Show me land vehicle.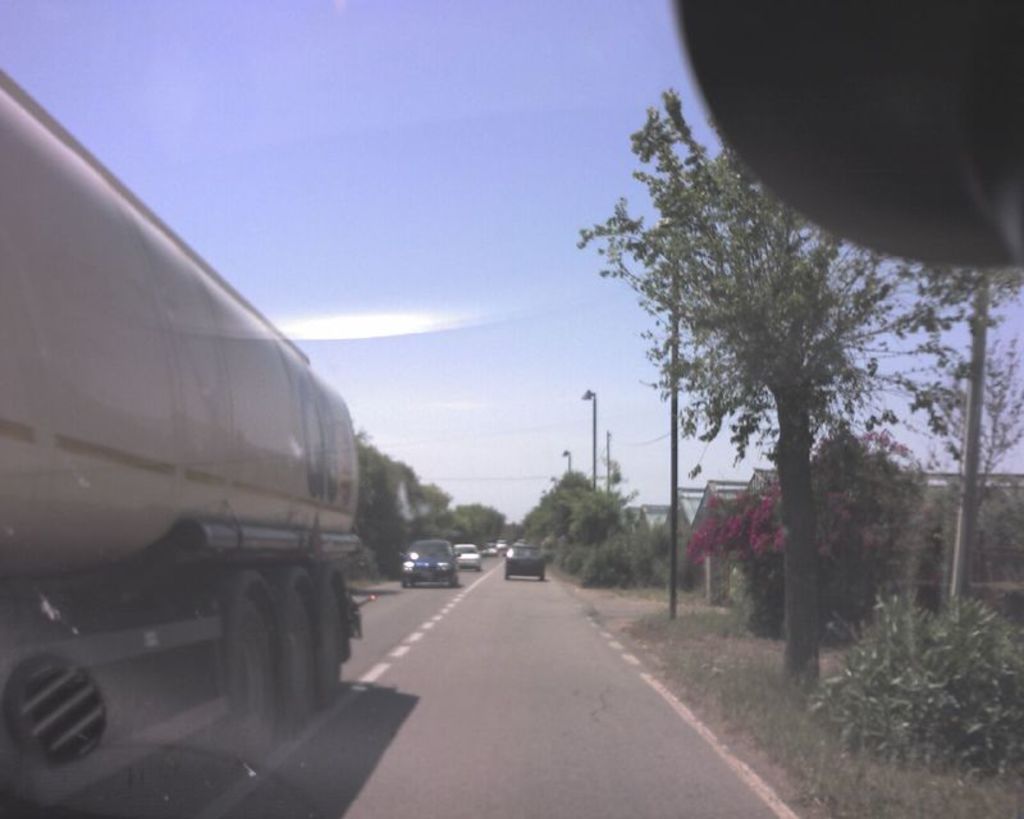
land vehicle is here: <bbox>410, 540, 457, 580</bbox>.
